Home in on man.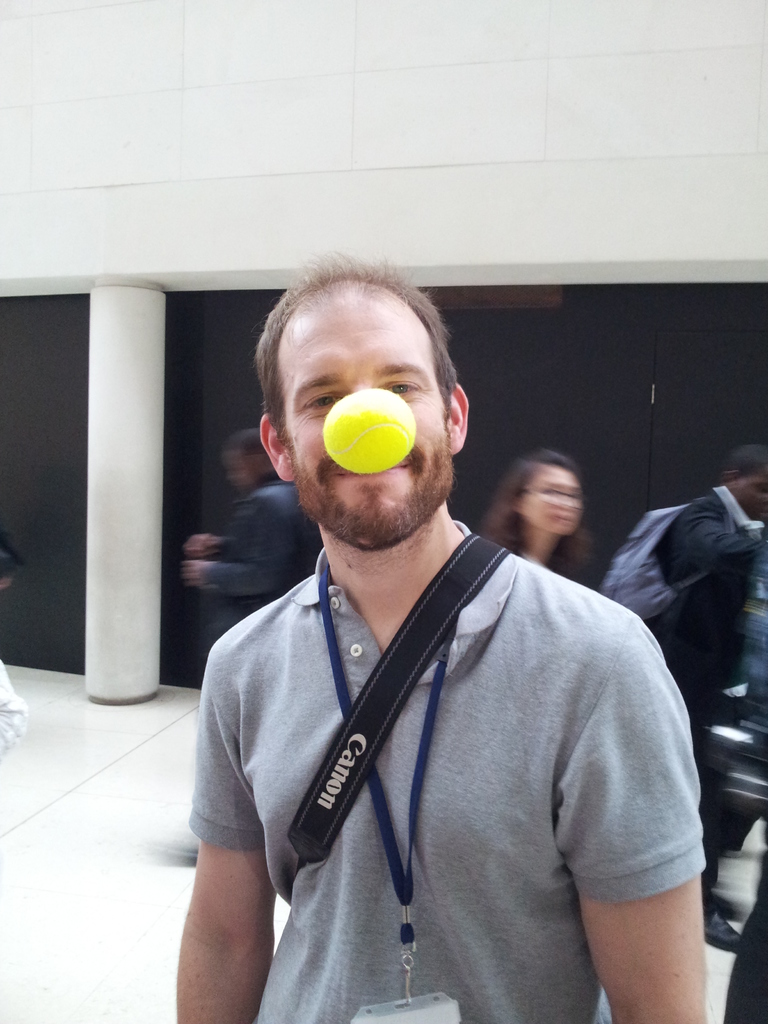
Homed in at <region>172, 428, 339, 882</region>.
